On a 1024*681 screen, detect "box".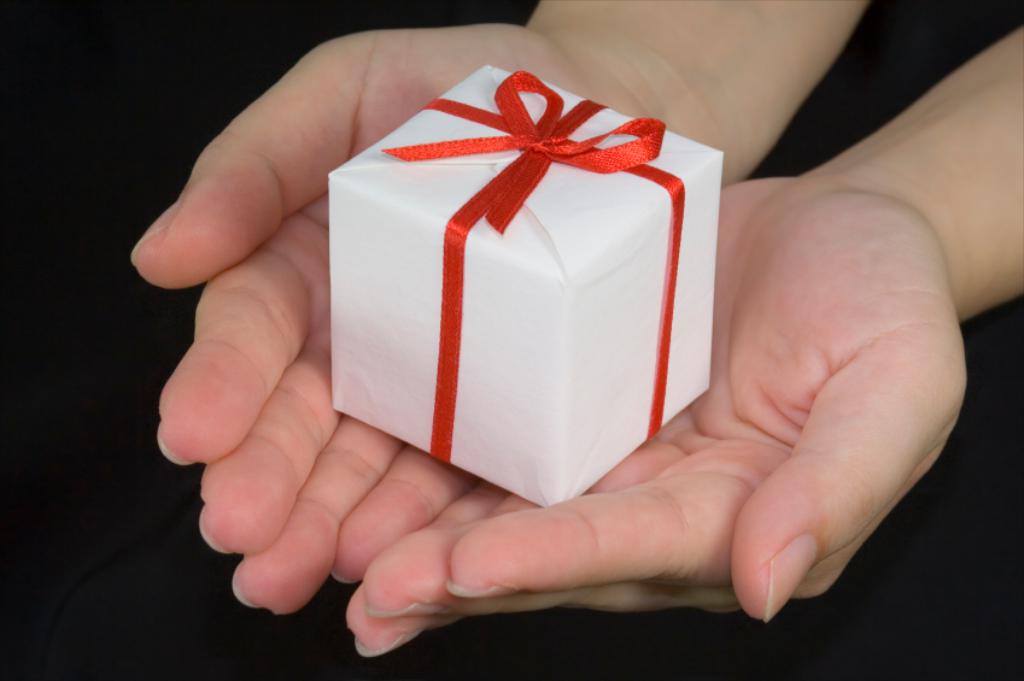
<region>353, 78, 739, 522</region>.
